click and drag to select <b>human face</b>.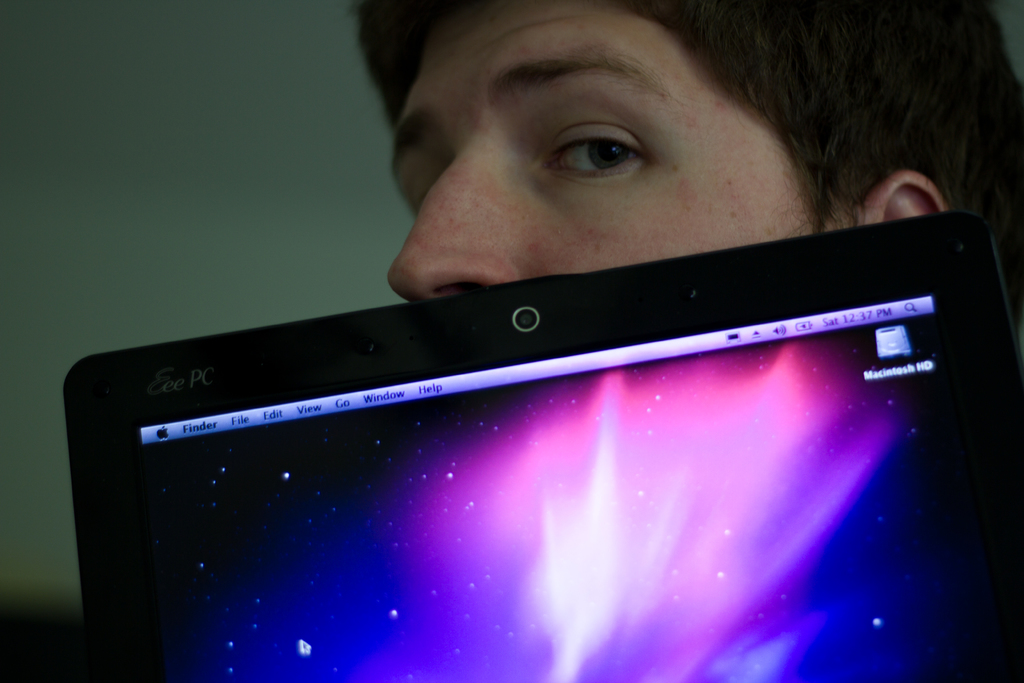
Selection: pyautogui.locateOnScreen(388, 0, 838, 303).
